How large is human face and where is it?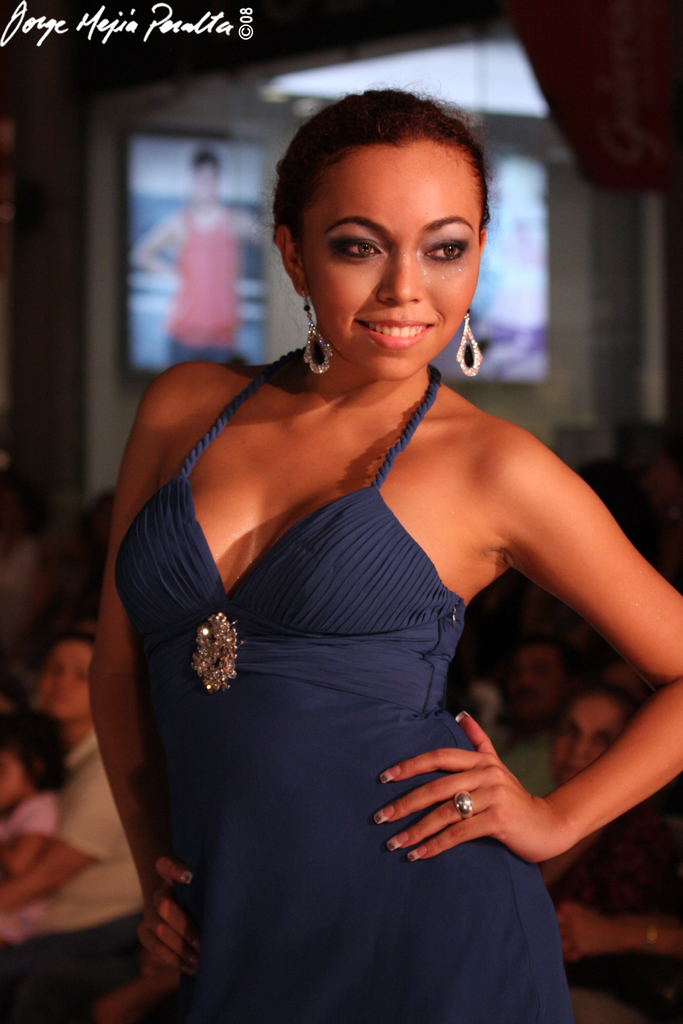
Bounding box: detection(503, 642, 557, 717).
